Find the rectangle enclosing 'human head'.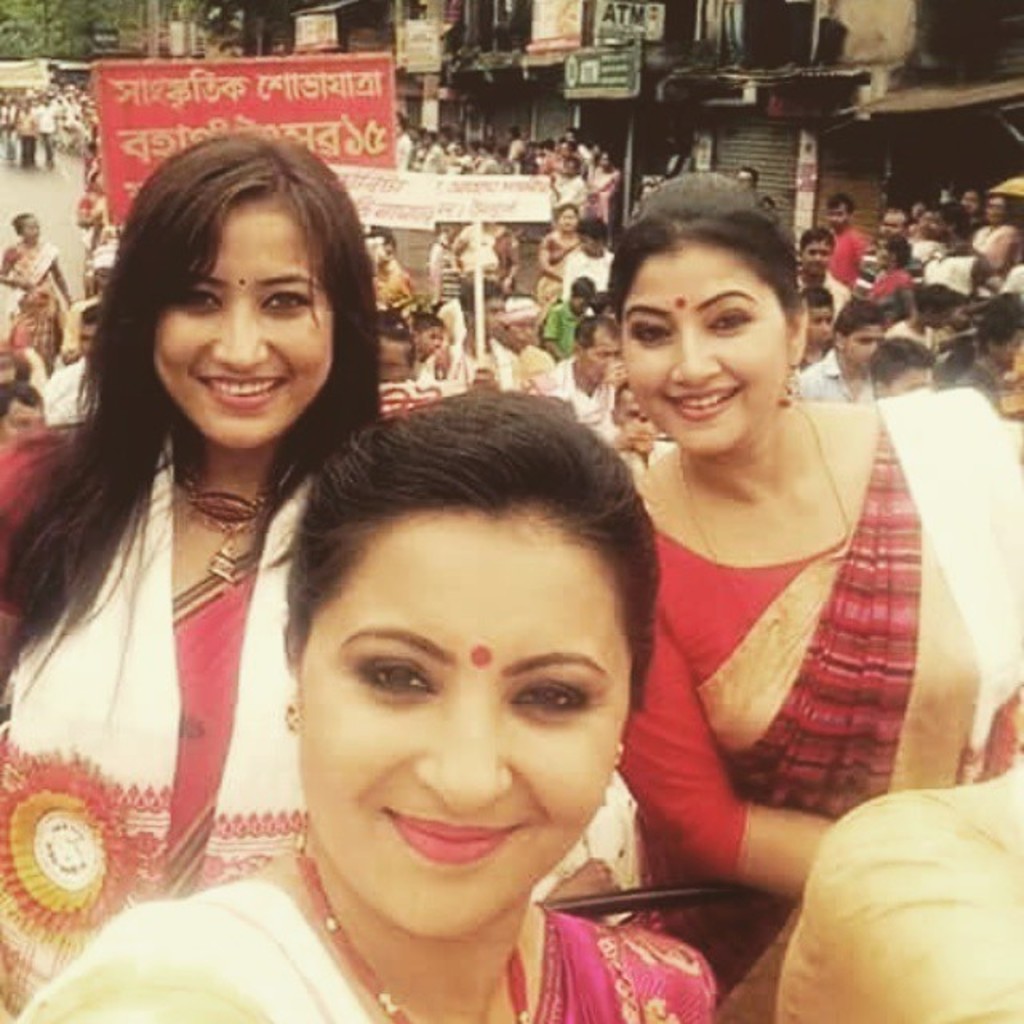
{"x1": 579, "y1": 318, "x2": 618, "y2": 376}.
